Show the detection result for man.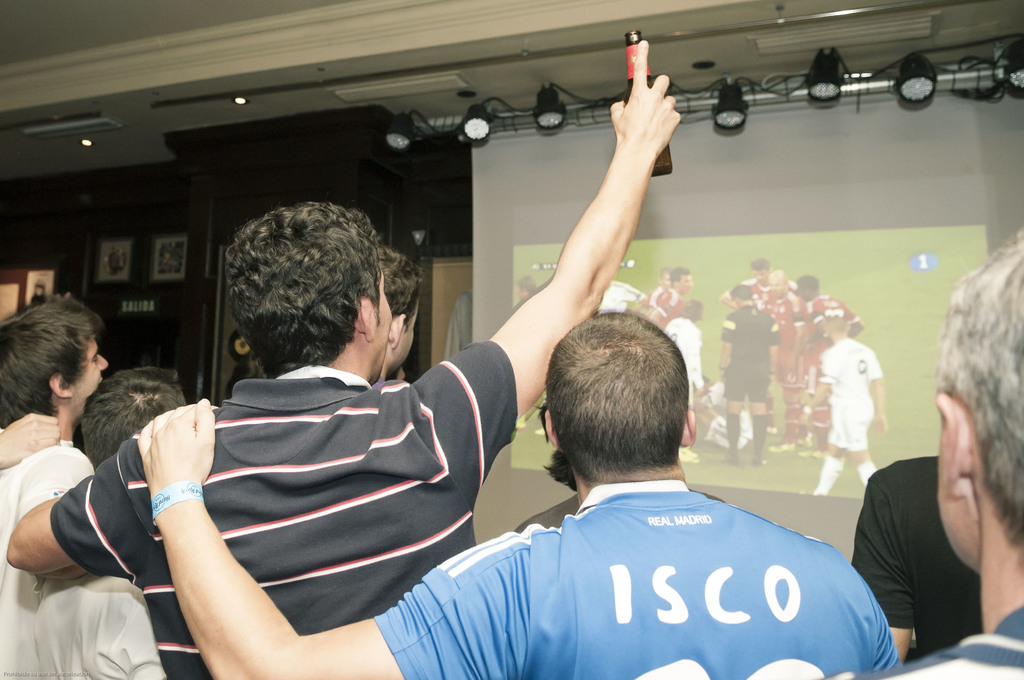
<bbox>656, 262, 692, 316</bbox>.
